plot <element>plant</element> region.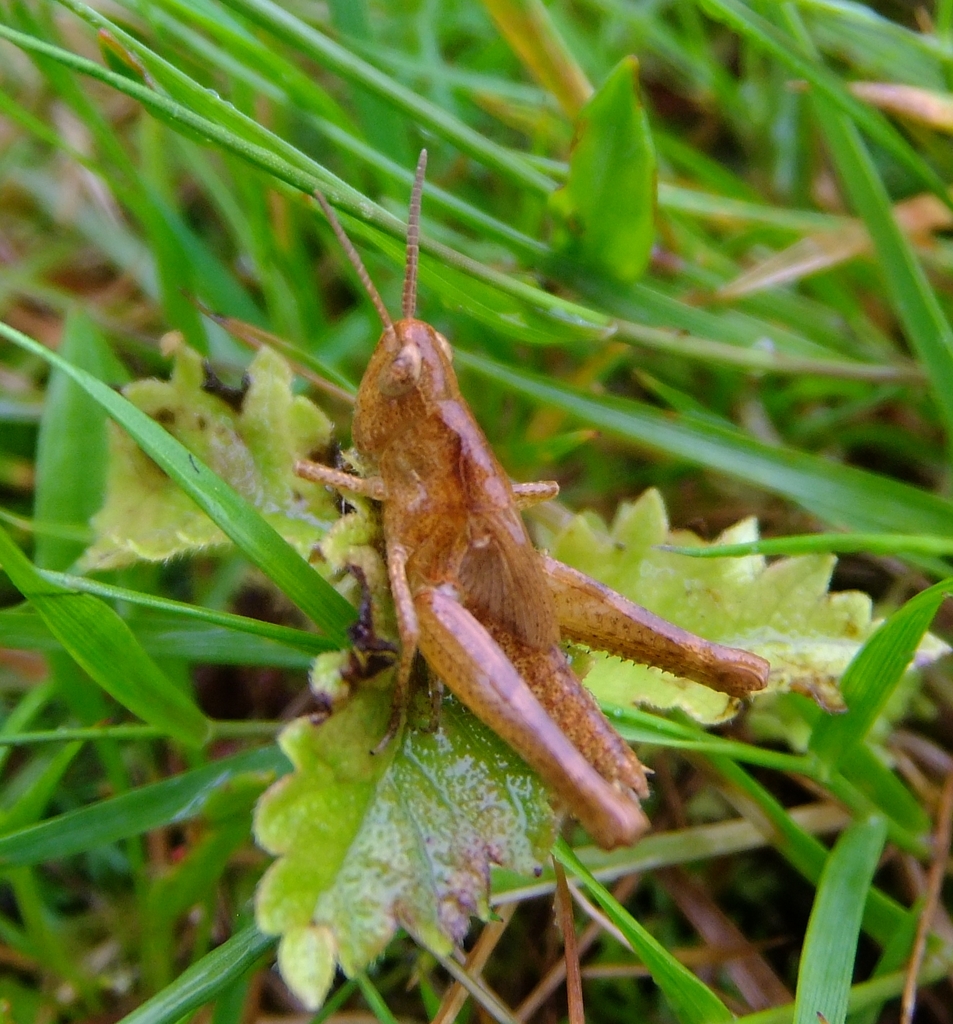
Plotted at x1=0, y1=0, x2=952, y2=1023.
